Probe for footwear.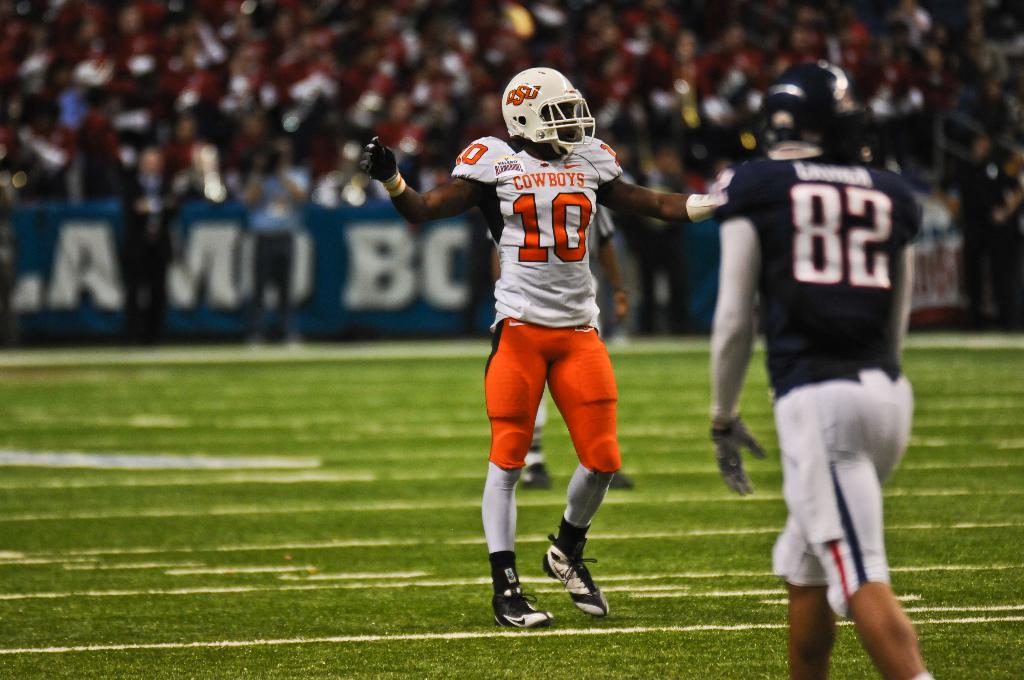
Probe result: {"x1": 545, "y1": 544, "x2": 607, "y2": 620}.
